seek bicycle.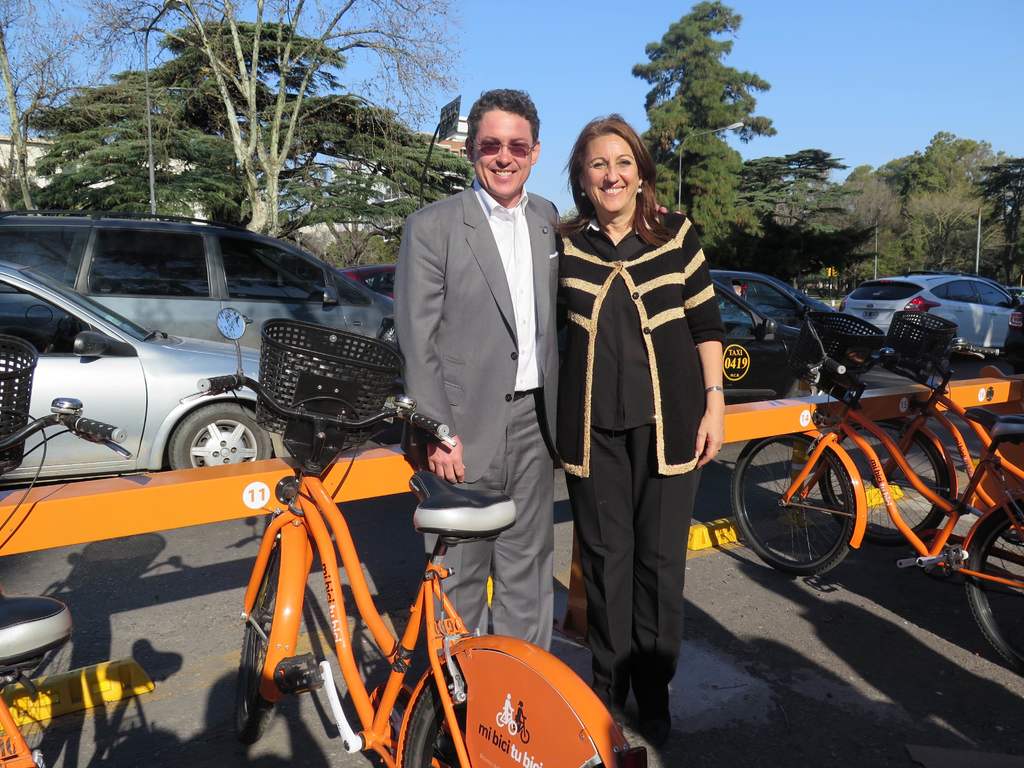
x1=208 y1=420 x2=559 y2=764.
